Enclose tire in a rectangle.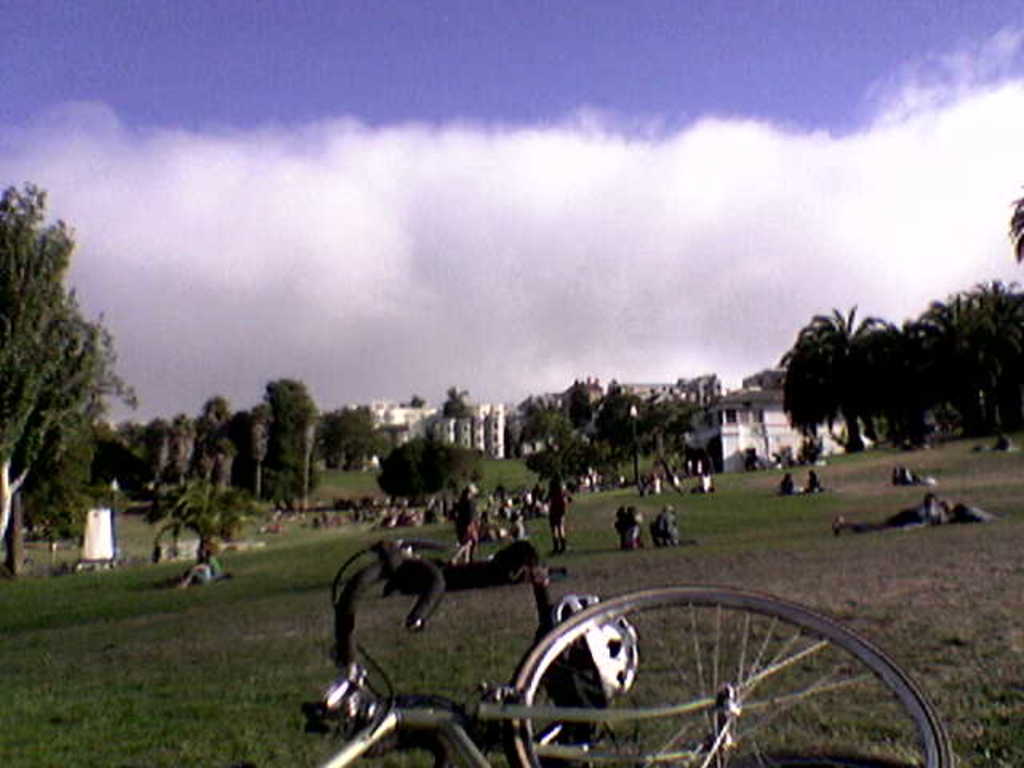
Rect(629, 582, 898, 747).
